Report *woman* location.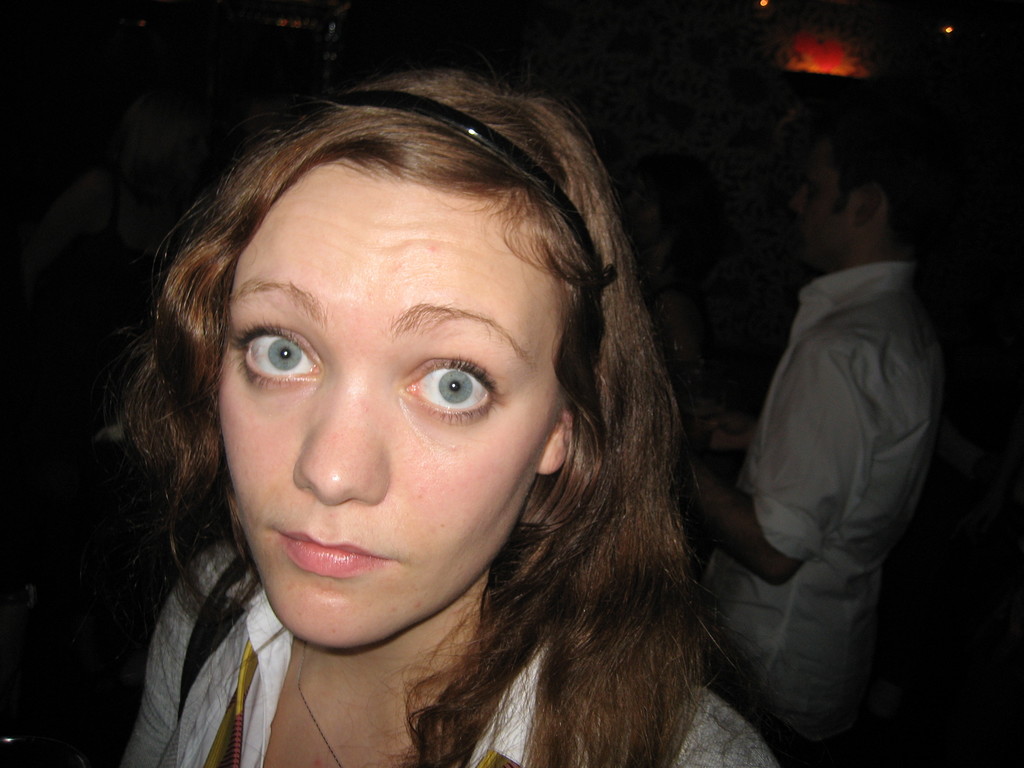
Report: 28 61 849 767.
